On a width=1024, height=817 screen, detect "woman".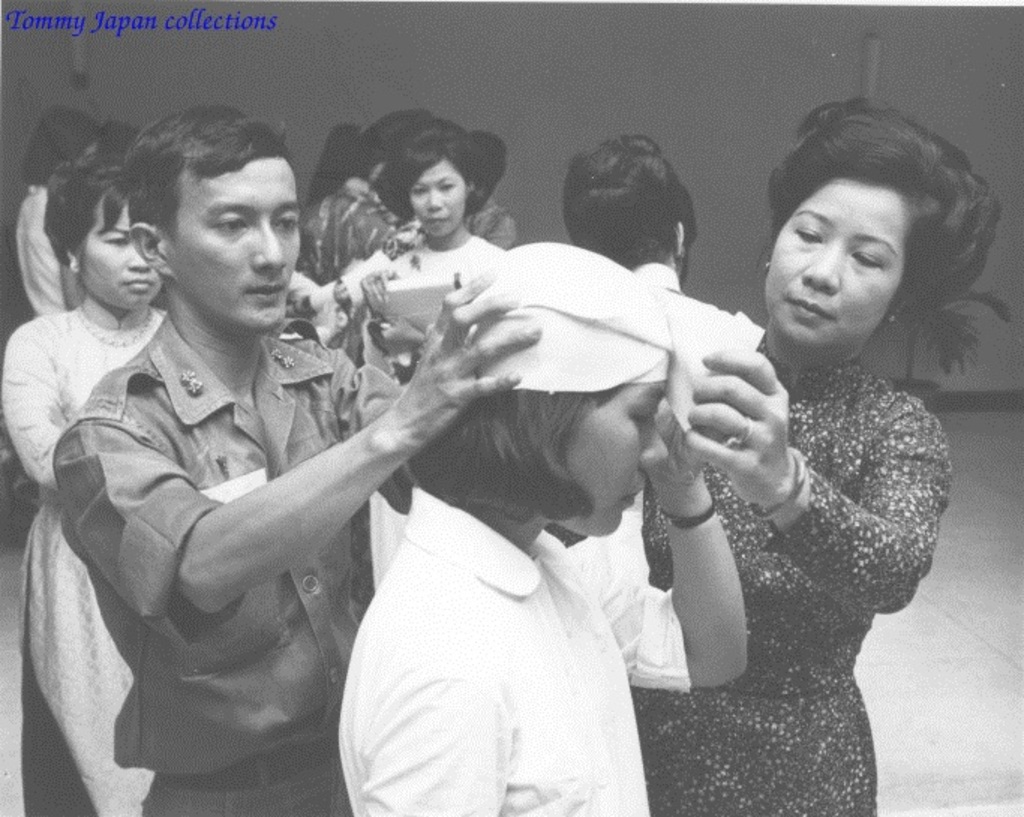
crop(333, 235, 748, 816).
